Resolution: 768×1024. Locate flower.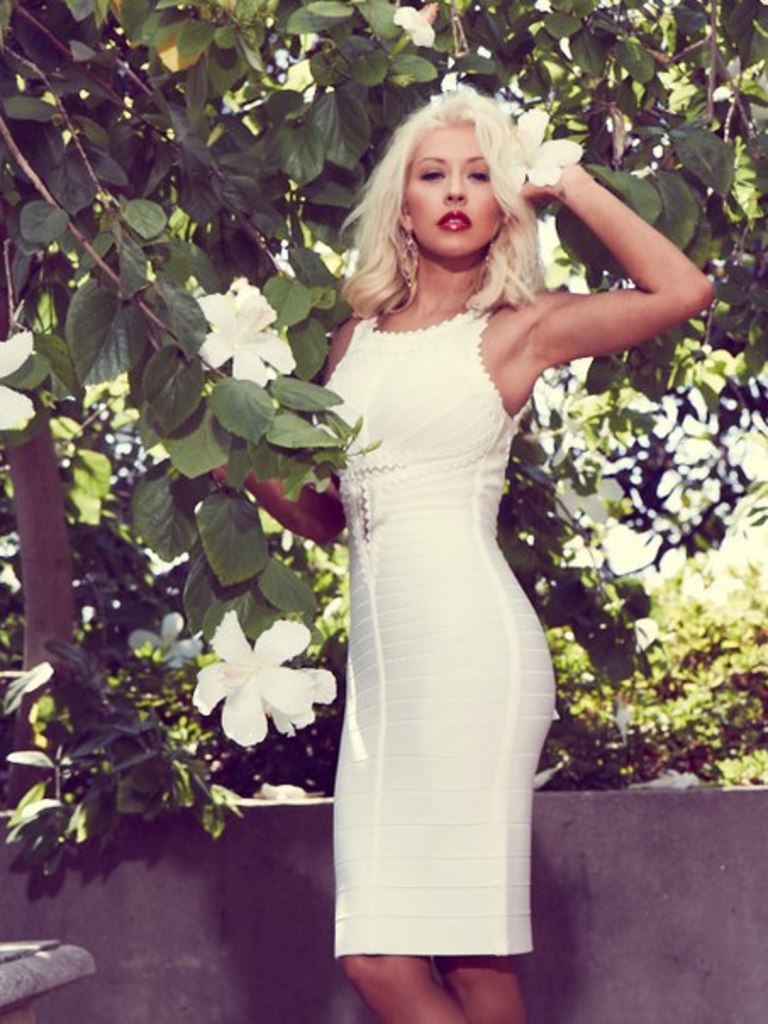
183:614:314:748.
